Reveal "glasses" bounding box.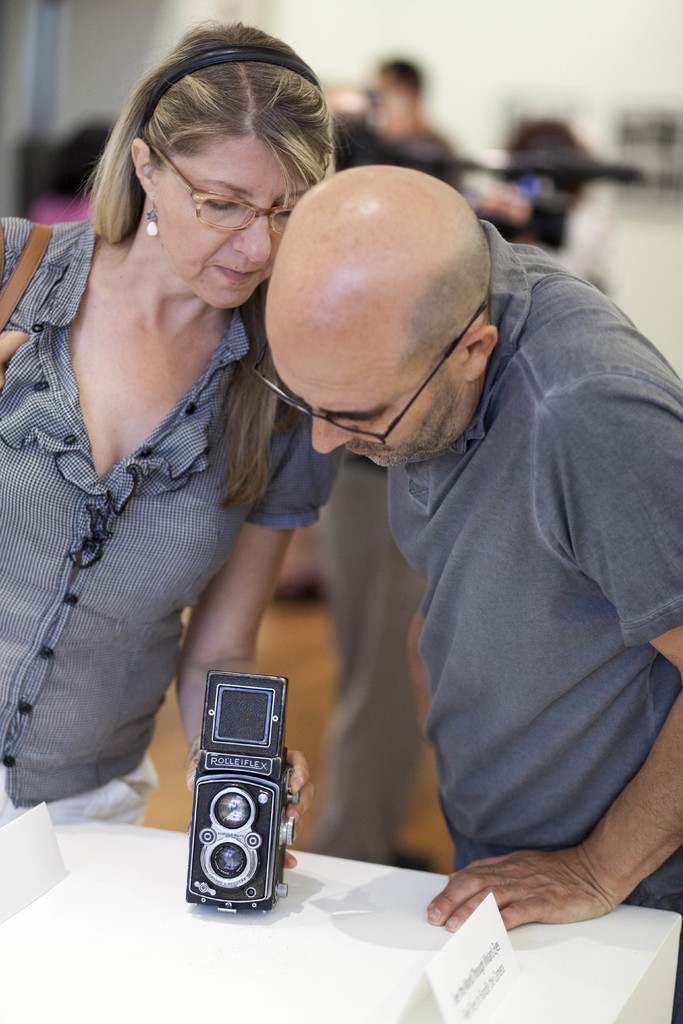
Revealed: 257 292 492 447.
